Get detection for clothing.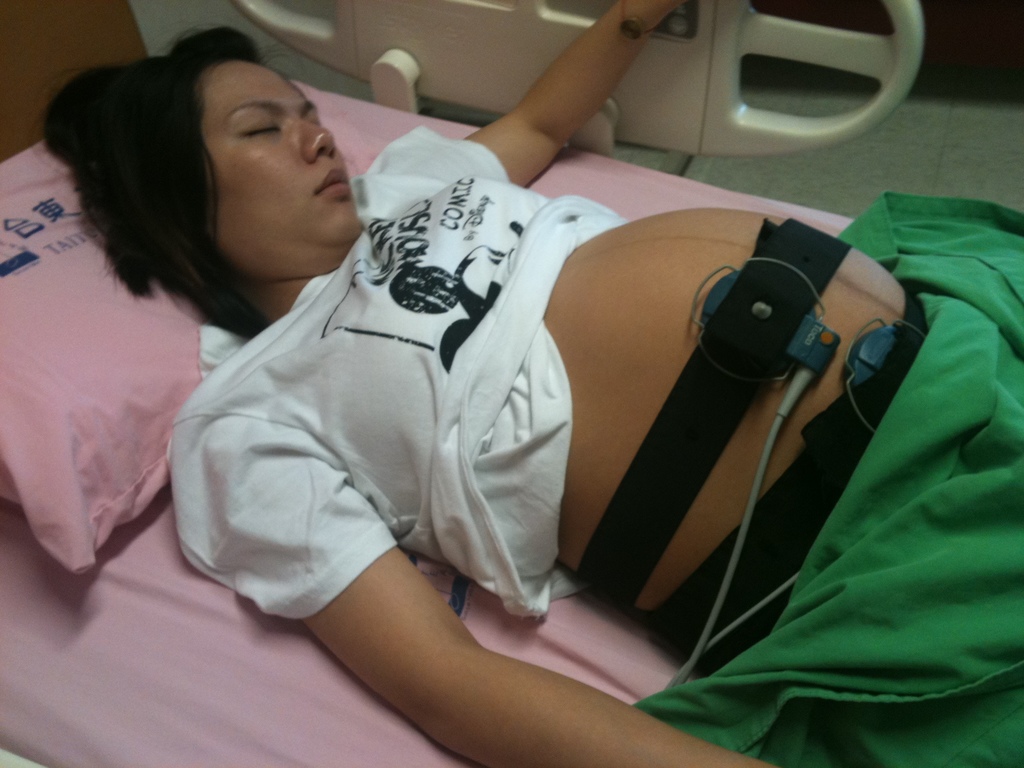
Detection: (left=158, top=125, right=581, bottom=620).
